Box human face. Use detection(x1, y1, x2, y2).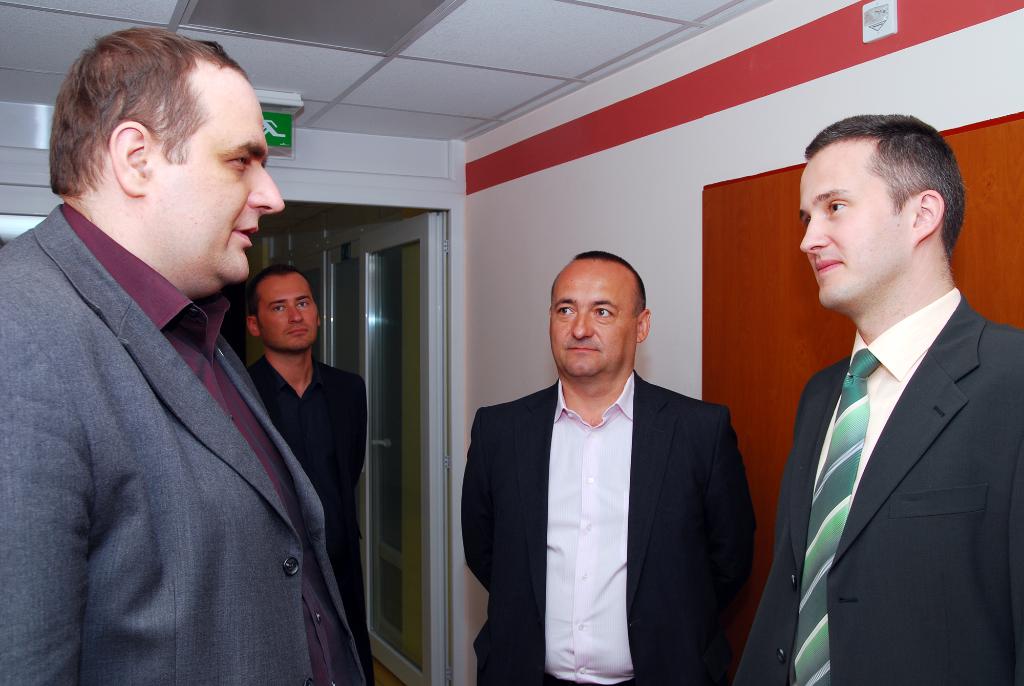
detection(145, 71, 282, 280).
